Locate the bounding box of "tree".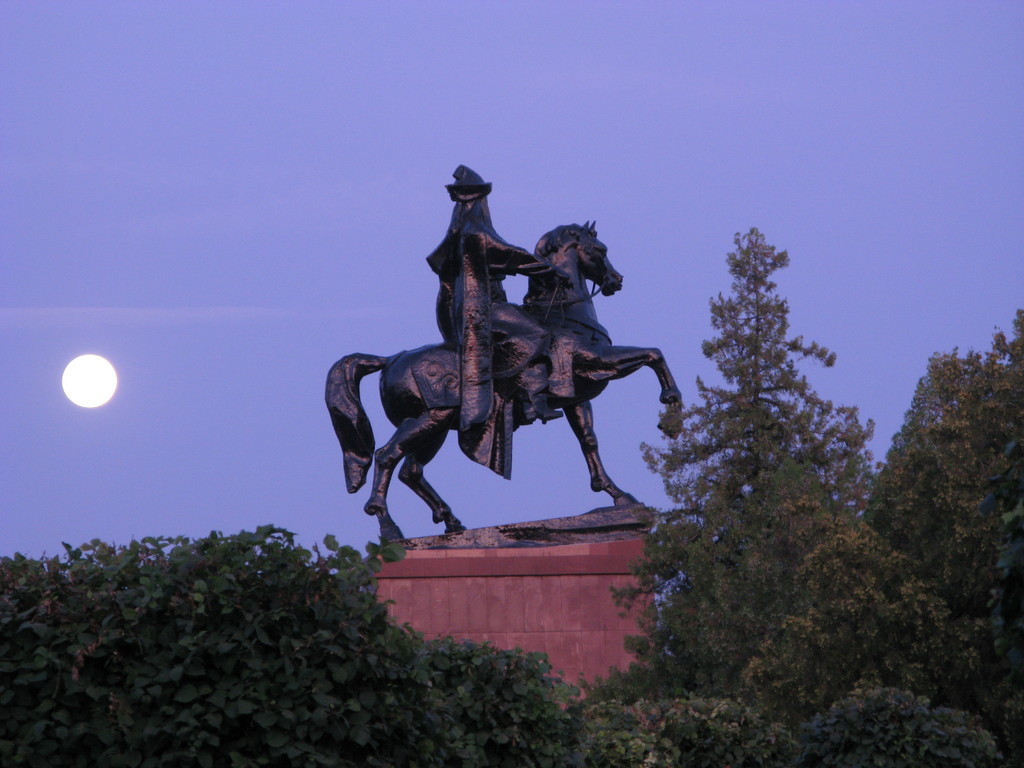
Bounding box: 745,519,980,735.
